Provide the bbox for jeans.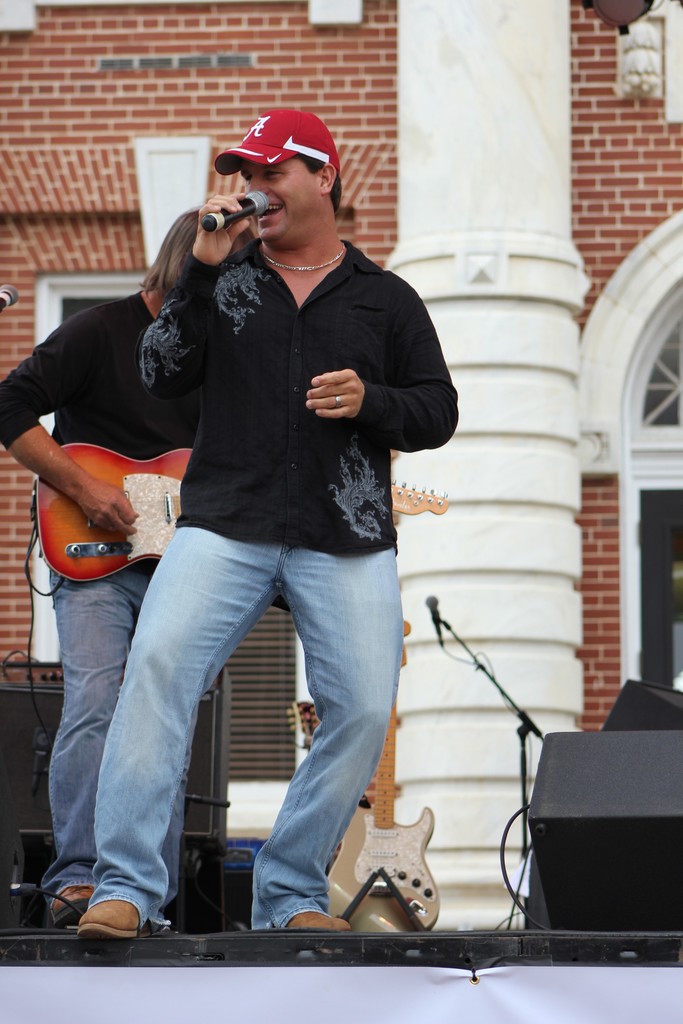
detection(51, 568, 147, 892).
